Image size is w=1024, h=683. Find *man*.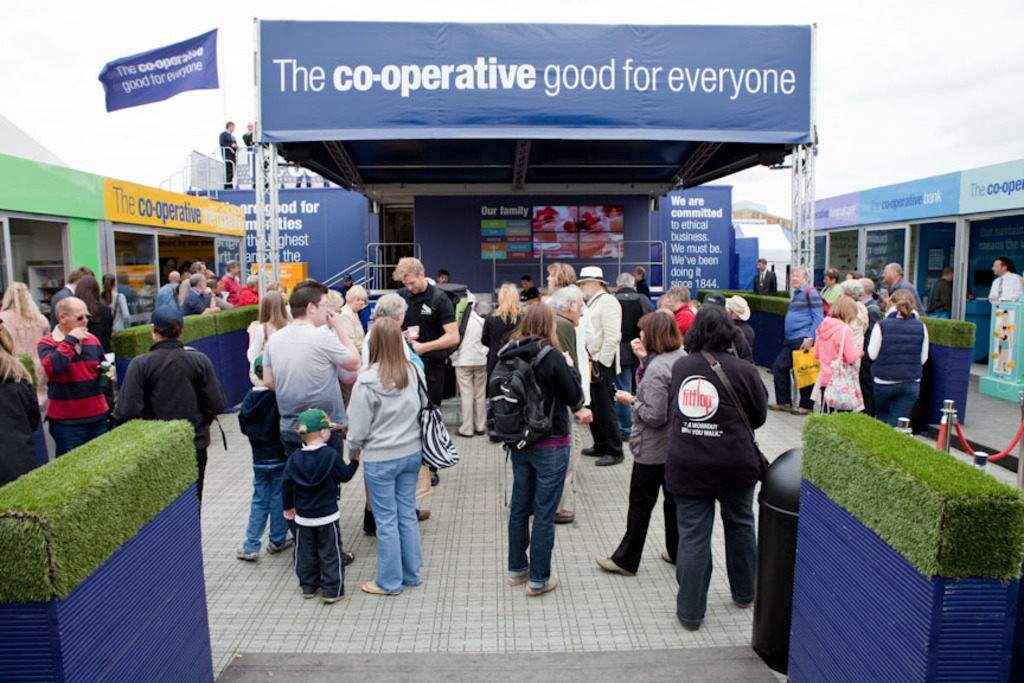
x1=242, y1=281, x2=352, y2=602.
